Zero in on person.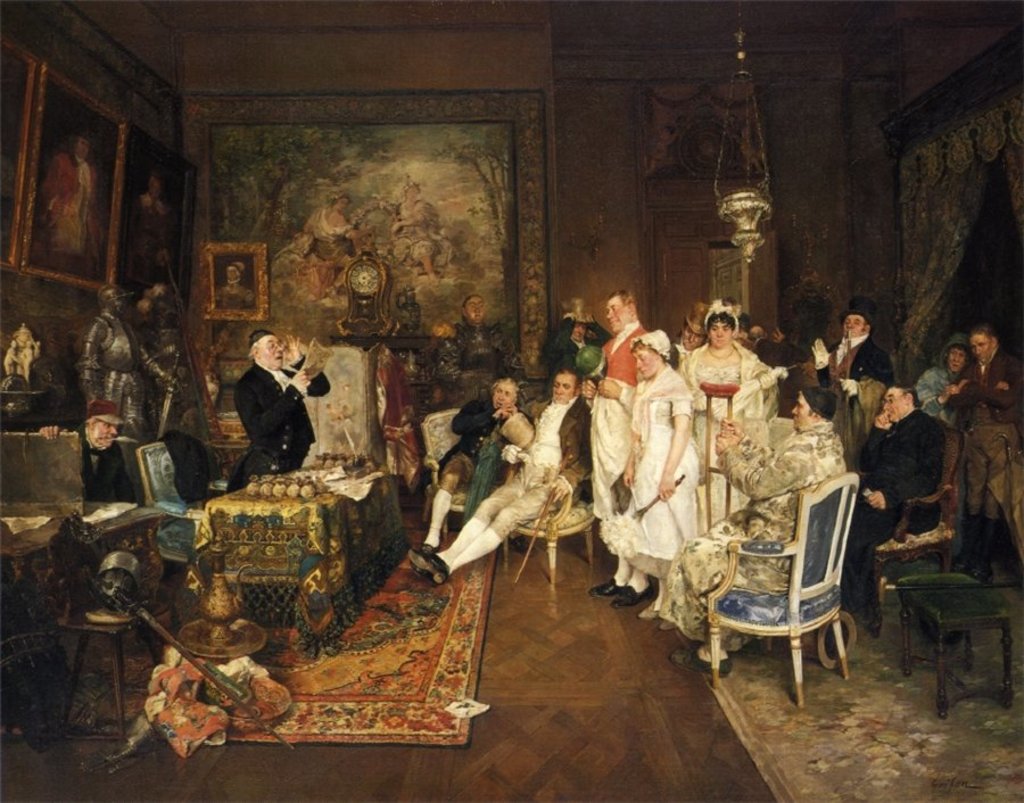
Zeroed in: x1=217 y1=258 x2=270 y2=311.
